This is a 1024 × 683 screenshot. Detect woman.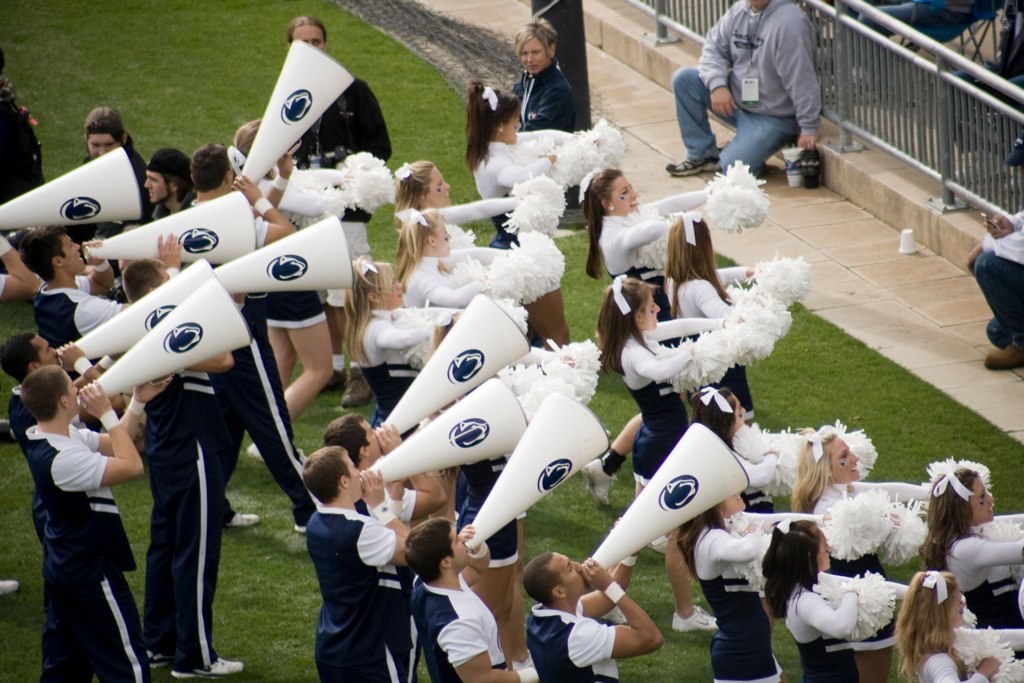
<box>240,108,337,478</box>.
